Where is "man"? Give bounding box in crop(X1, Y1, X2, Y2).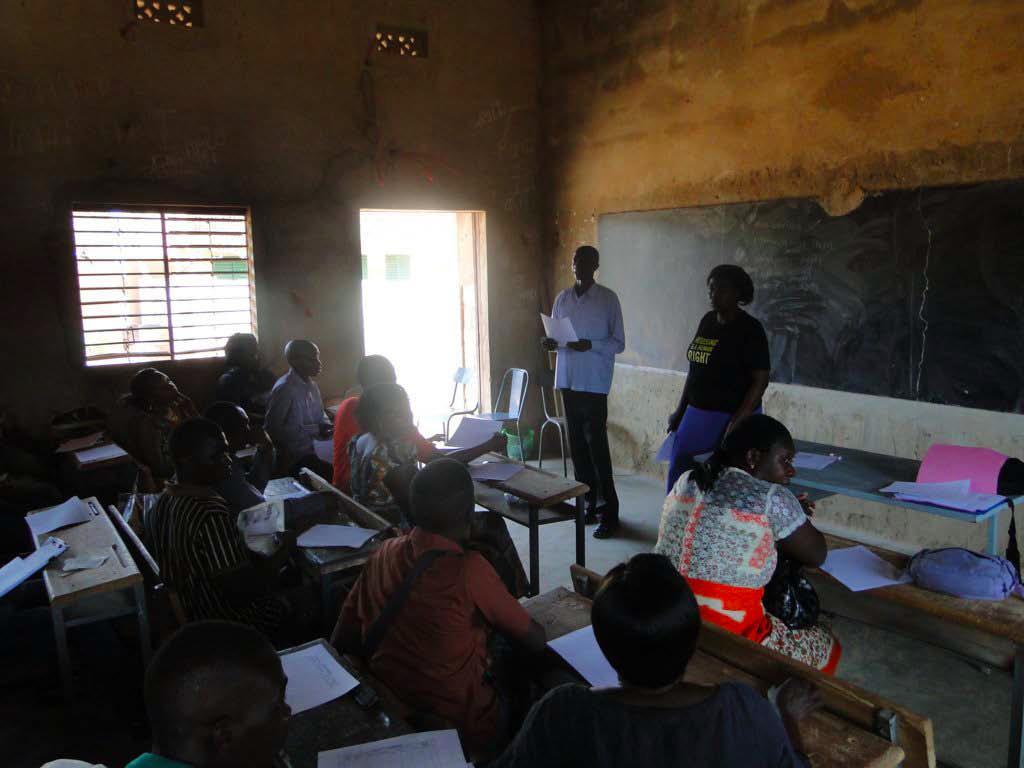
crop(265, 336, 336, 472).
